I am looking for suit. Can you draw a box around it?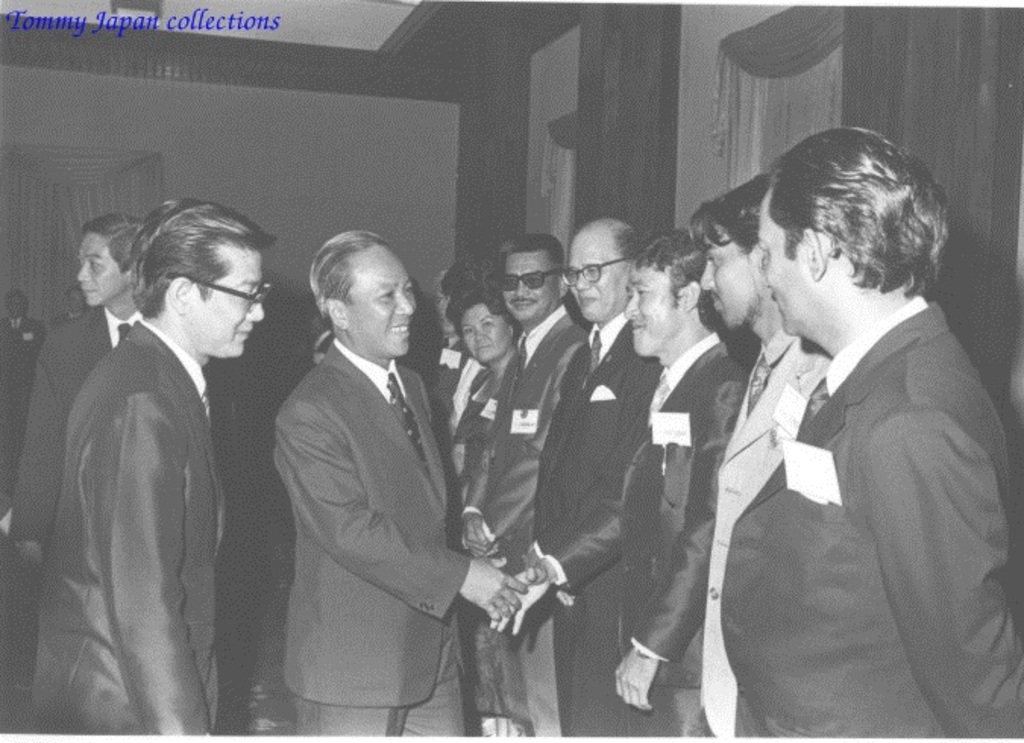
Sure, the bounding box is locate(235, 238, 507, 737).
